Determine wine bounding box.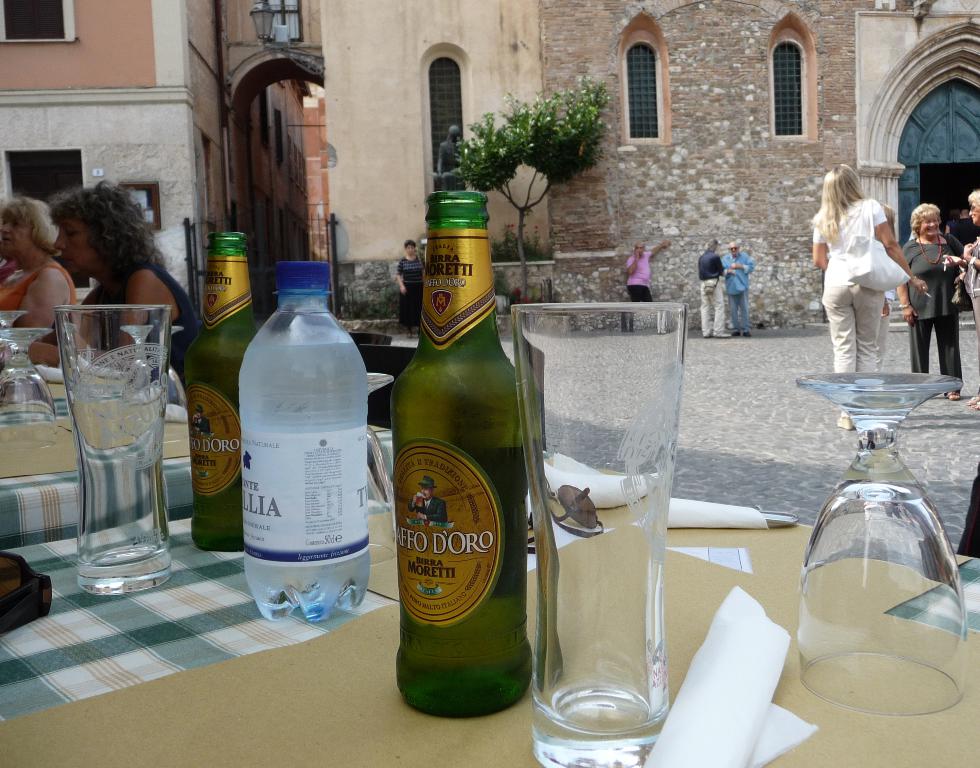
Determined: (left=384, top=167, right=539, bottom=718).
